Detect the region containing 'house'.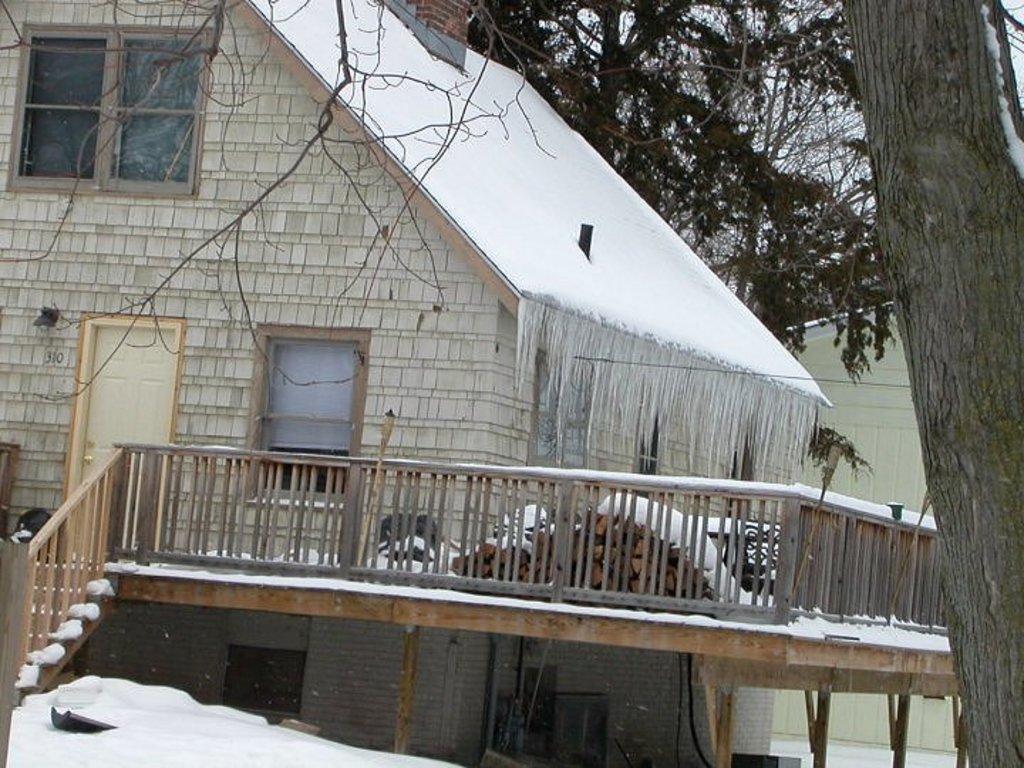
[767,296,970,767].
